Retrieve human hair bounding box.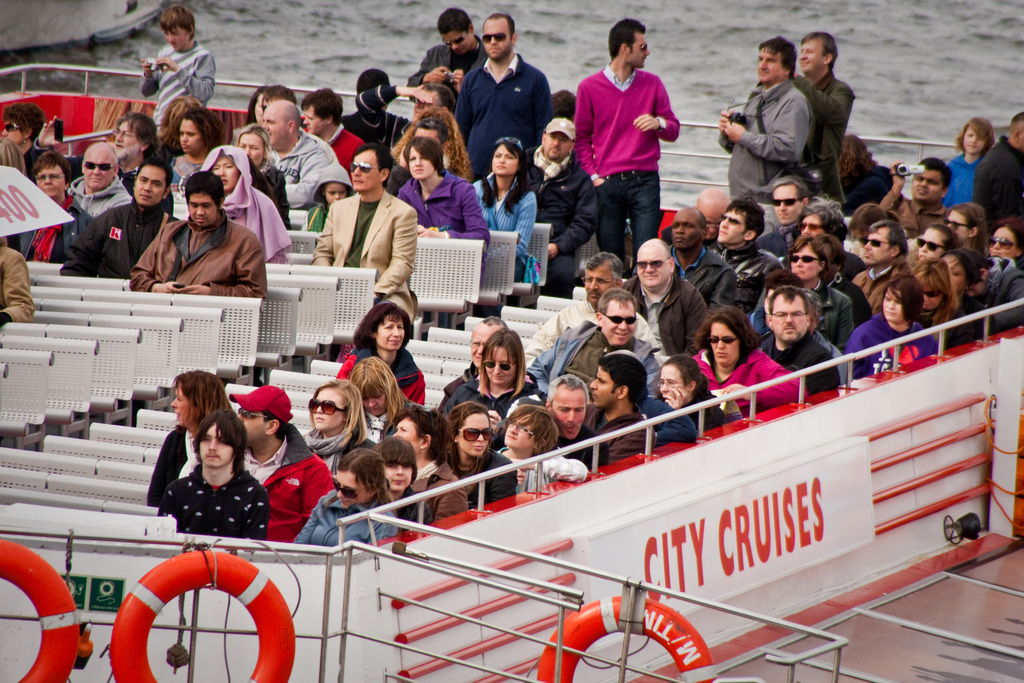
Bounding box: {"left": 402, "top": 135, "right": 444, "bottom": 172}.
